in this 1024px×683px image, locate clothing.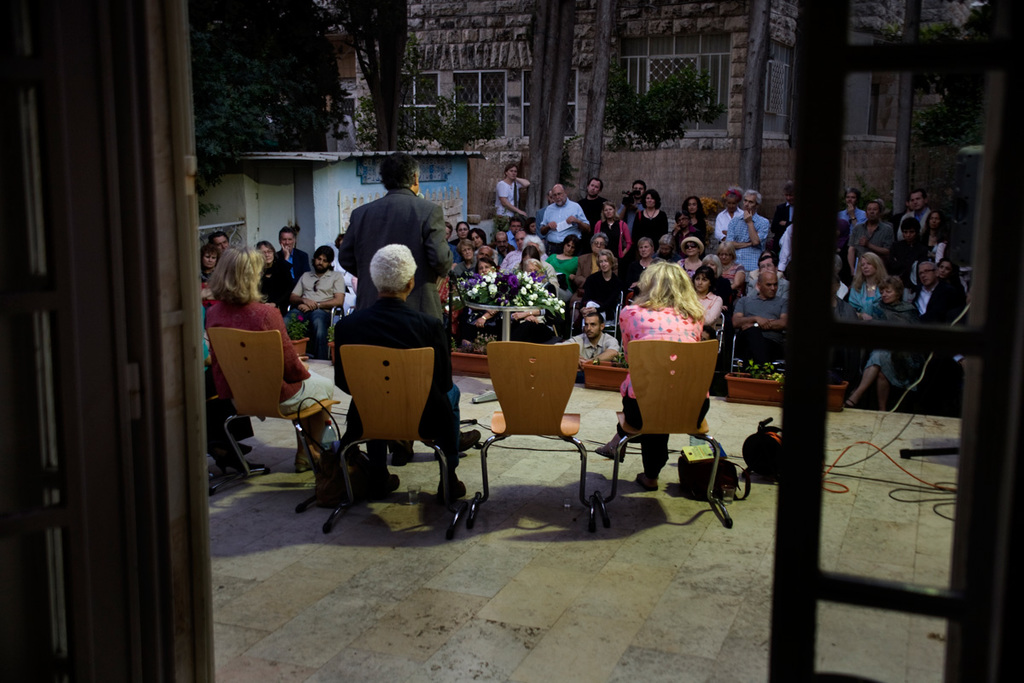
Bounding box: 331 276 473 507.
